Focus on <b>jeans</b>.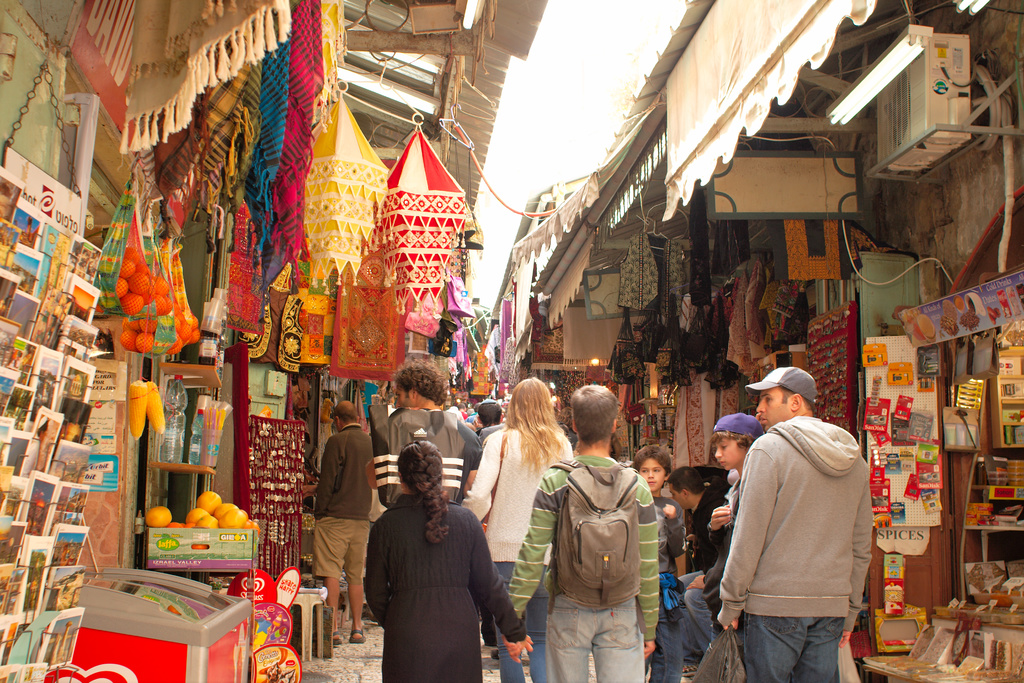
Focused at 547/598/643/682.
